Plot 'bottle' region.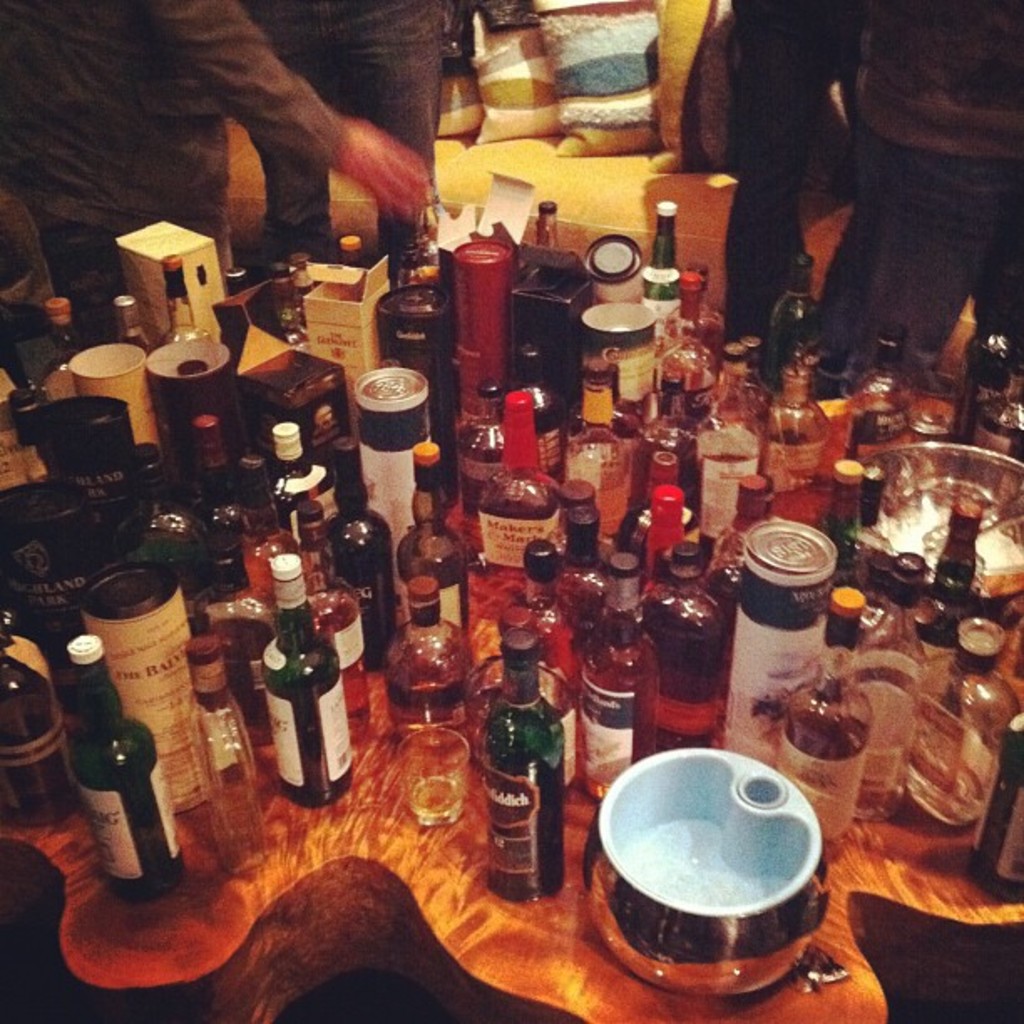
Plotted at [x1=482, y1=393, x2=566, y2=622].
